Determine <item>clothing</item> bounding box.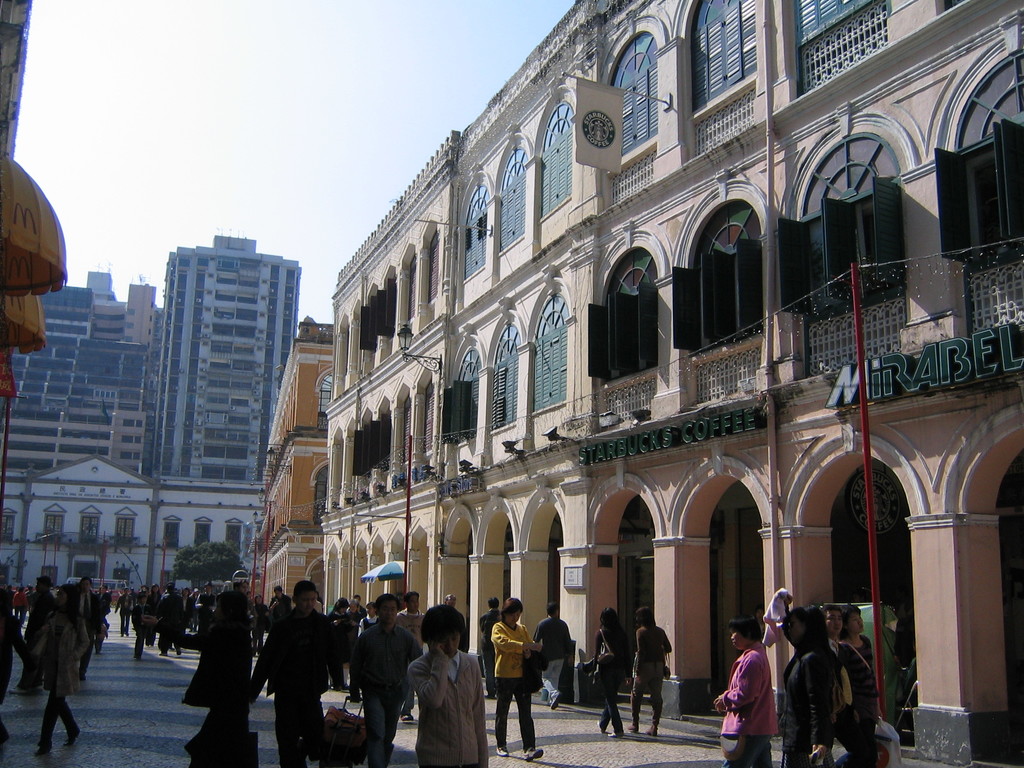
Determined: detection(248, 604, 335, 767).
